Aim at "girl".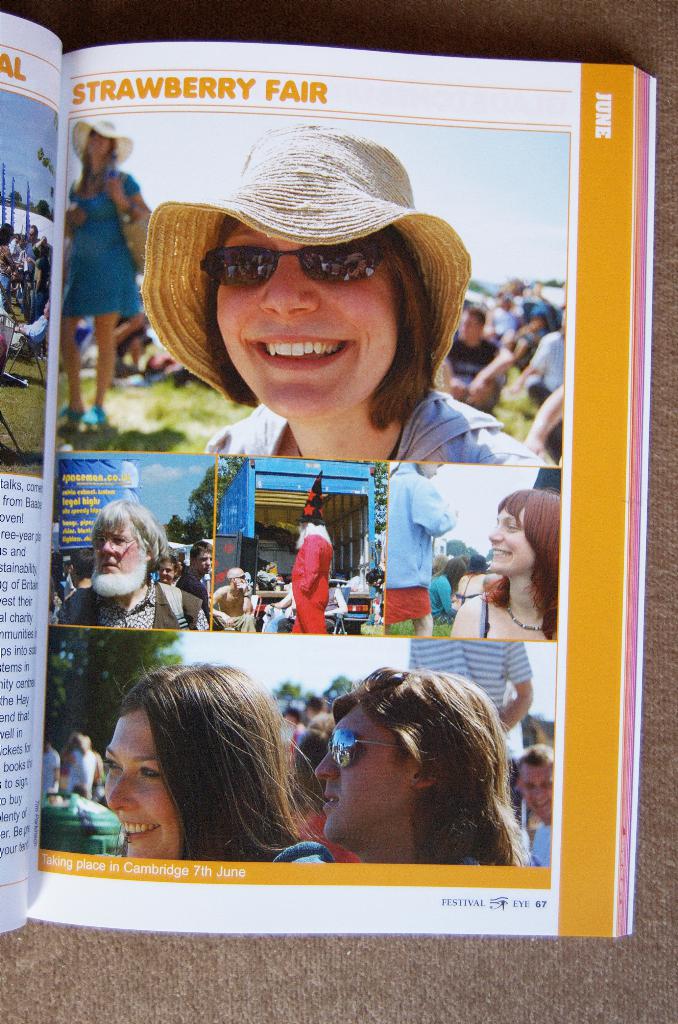
Aimed at [144, 125, 549, 461].
